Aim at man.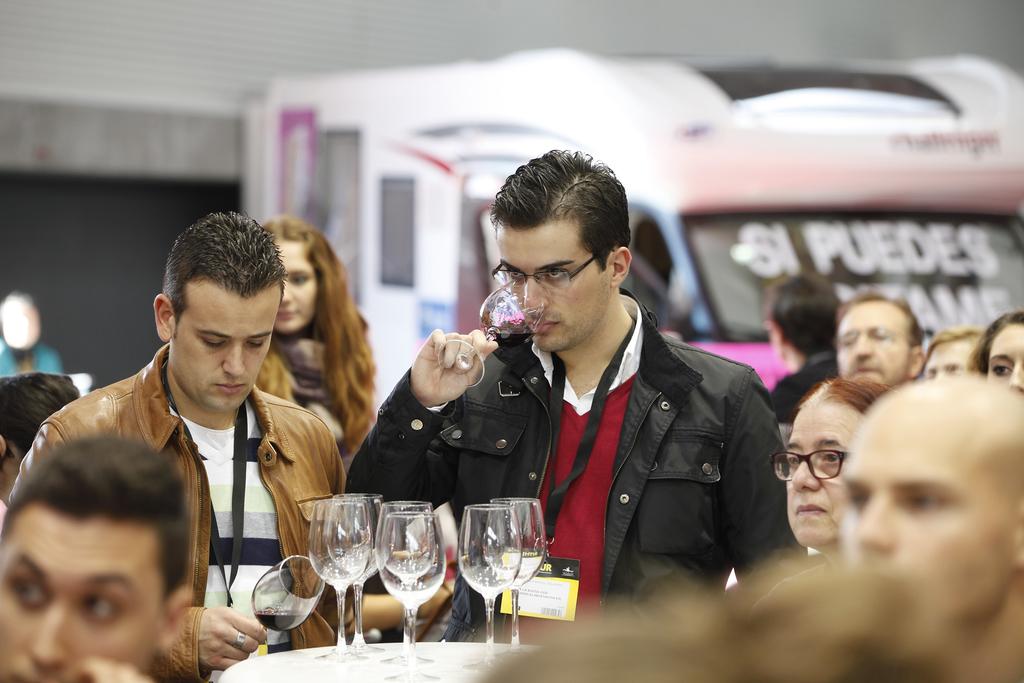
Aimed at left=838, top=372, right=1023, bottom=682.
